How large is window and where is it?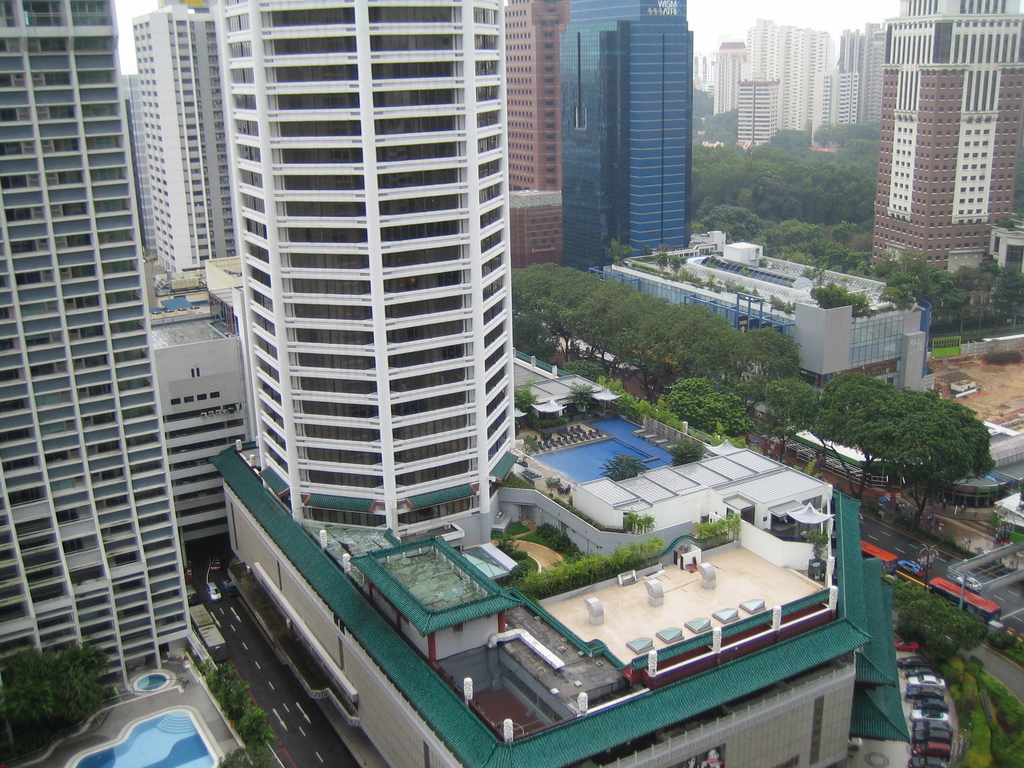
Bounding box: 474,34,500,52.
